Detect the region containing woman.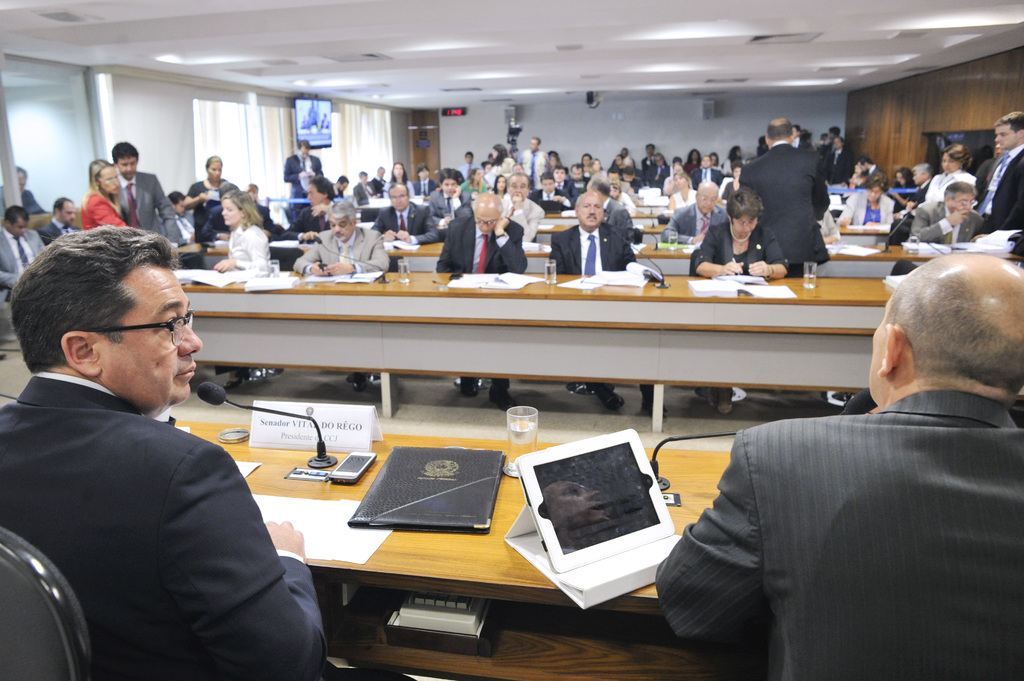
bbox(486, 174, 511, 219).
